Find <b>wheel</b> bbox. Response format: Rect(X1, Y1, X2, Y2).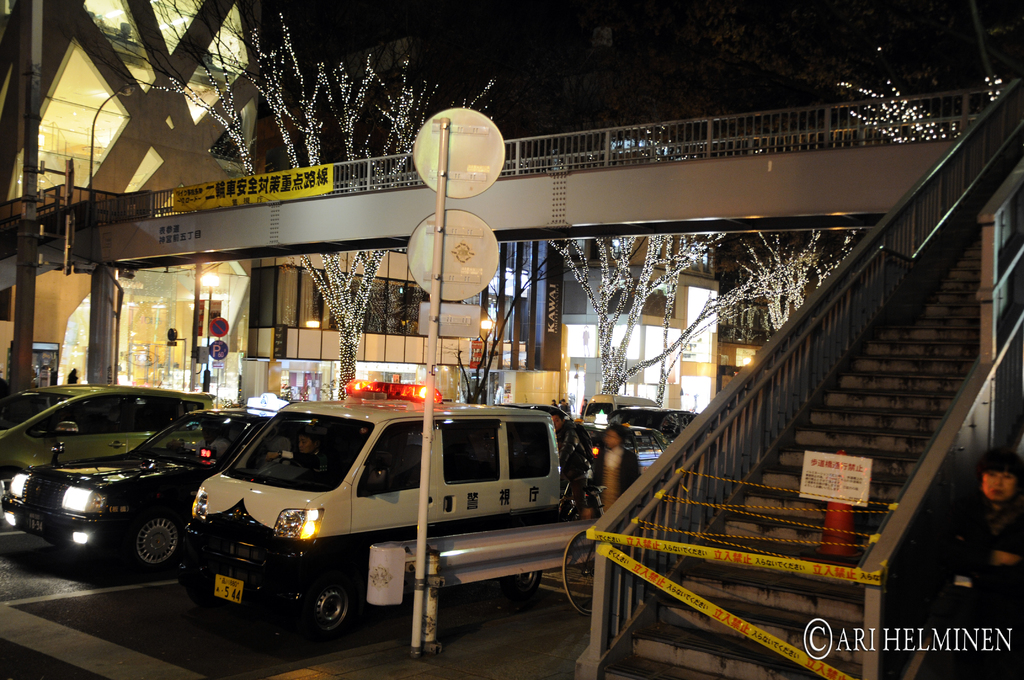
Rect(130, 506, 188, 578).
